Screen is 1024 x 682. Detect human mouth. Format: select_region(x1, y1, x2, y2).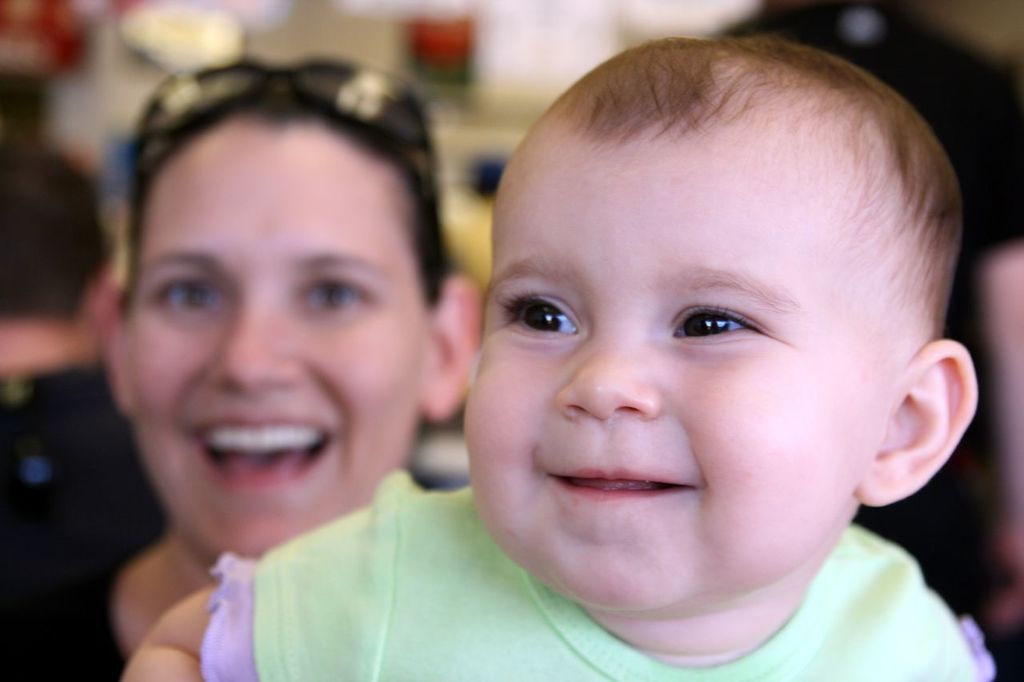
select_region(550, 453, 697, 512).
